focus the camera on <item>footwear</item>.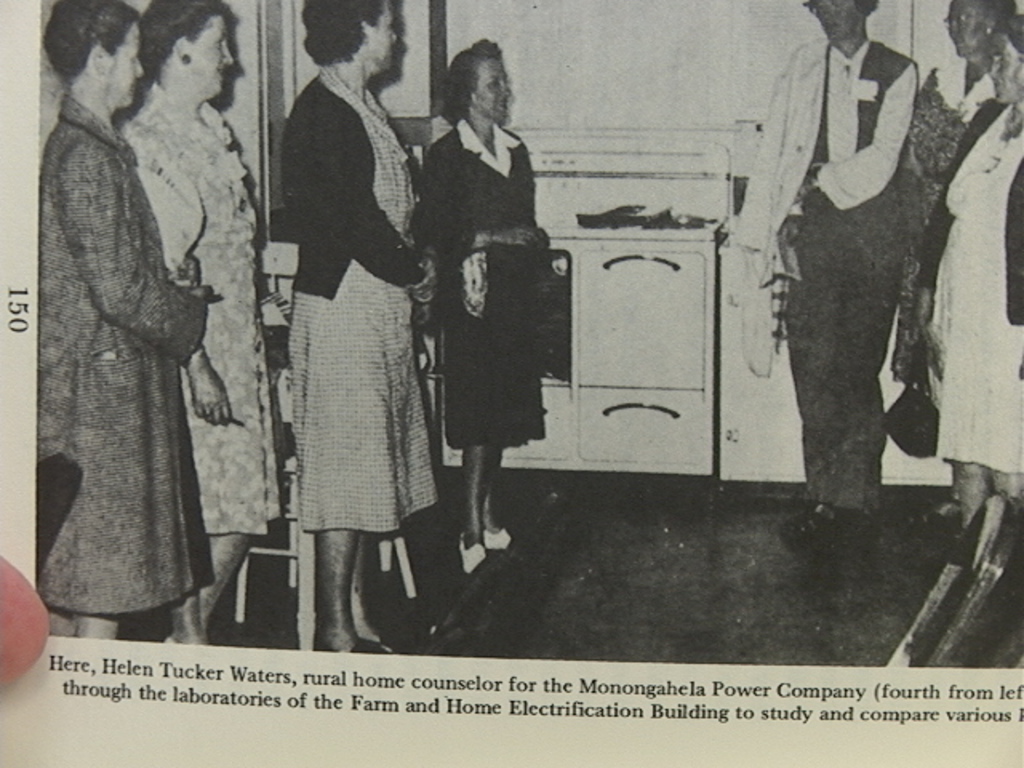
Focus region: box(763, 512, 883, 558).
